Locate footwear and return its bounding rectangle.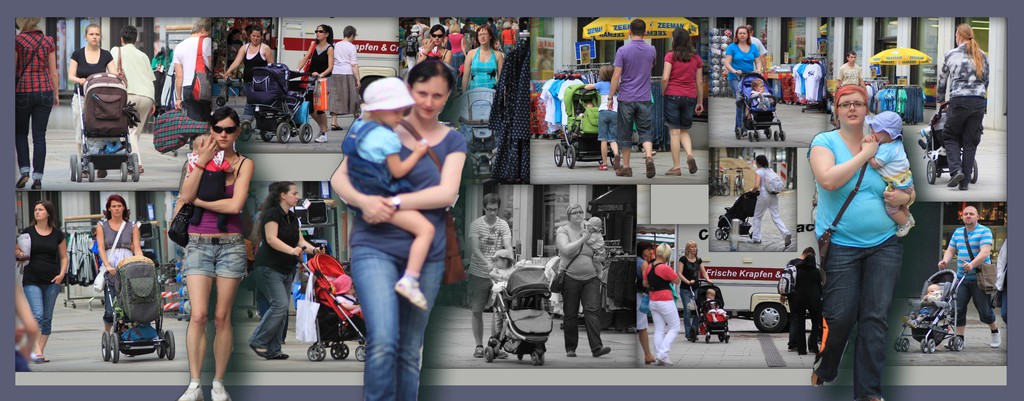
l=176, t=379, r=202, b=400.
